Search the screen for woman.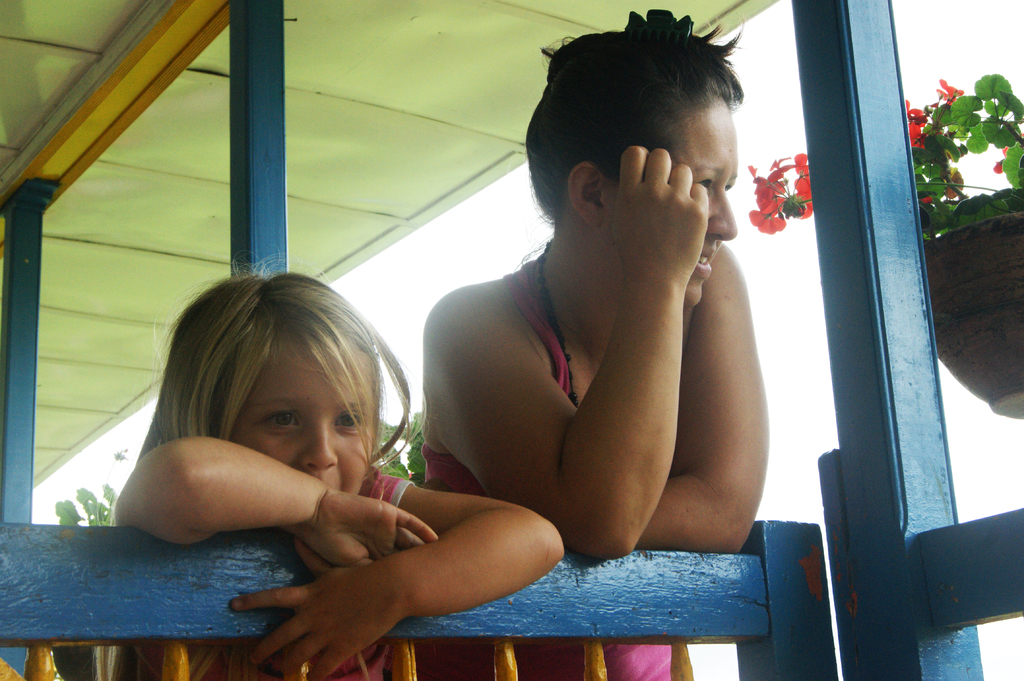
Found at [left=397, top=0, right=775, bottom=633].
